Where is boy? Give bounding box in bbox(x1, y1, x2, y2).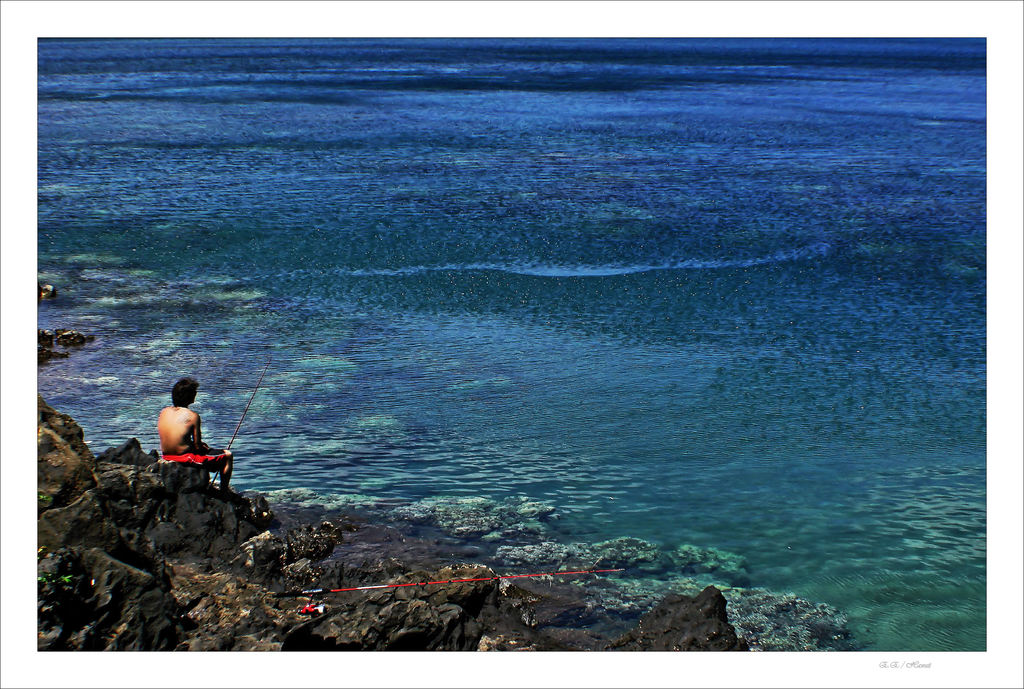
bbox(153, 378, 241, 500).
